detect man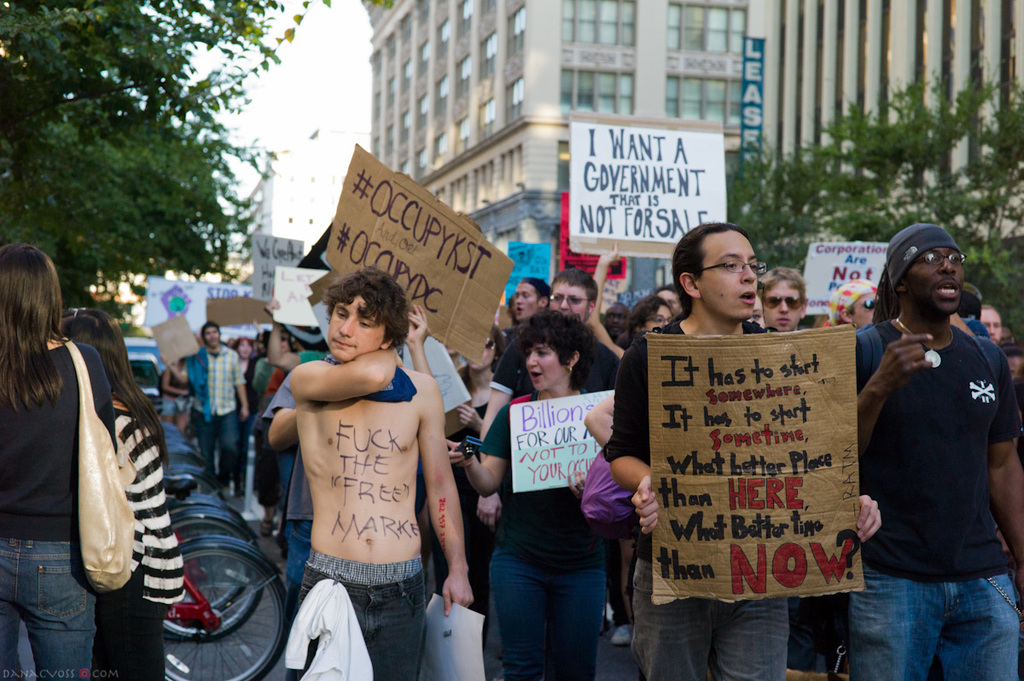
267/268/481/680
